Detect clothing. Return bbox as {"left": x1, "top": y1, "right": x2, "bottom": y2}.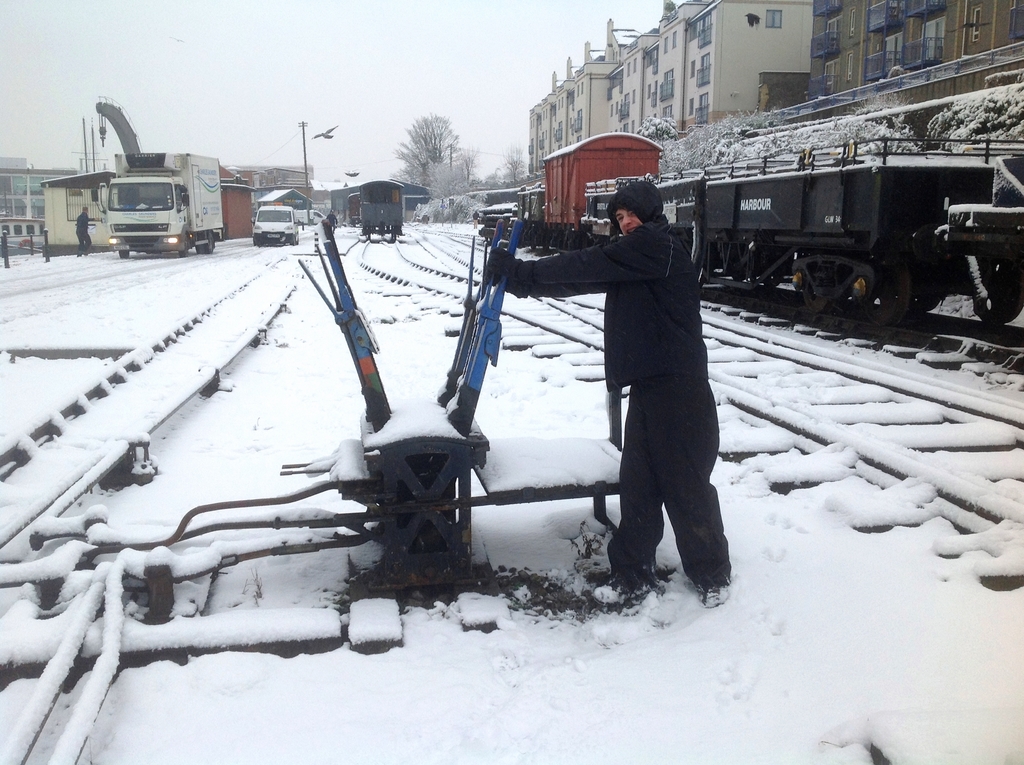
{"left": 518, "top": 218, "right": 735, "bottom": 587}.
